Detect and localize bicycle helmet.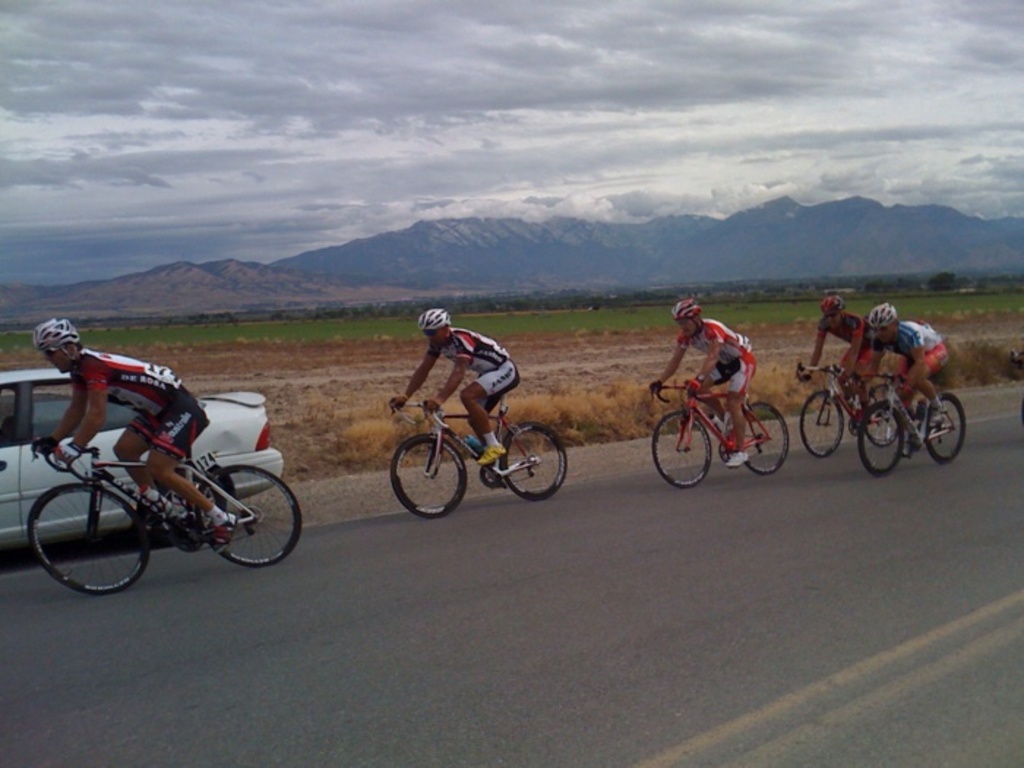
Localized at left=414, top=306, right=448, bottom=329.
